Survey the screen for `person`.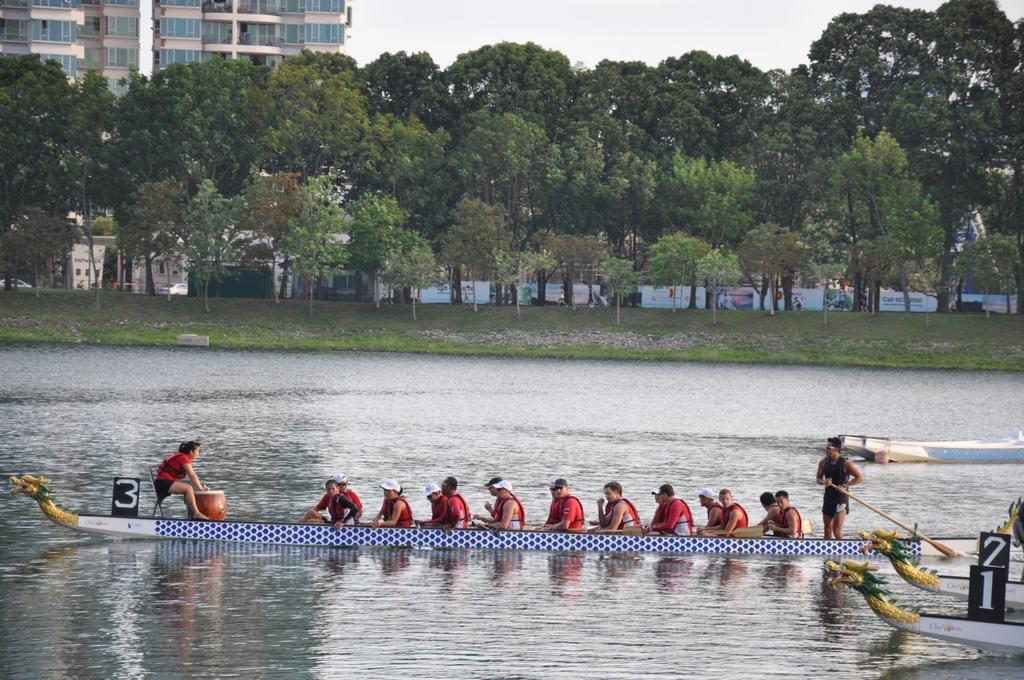
Survey found: (left=294, top=483, right=354, bottom=528).
